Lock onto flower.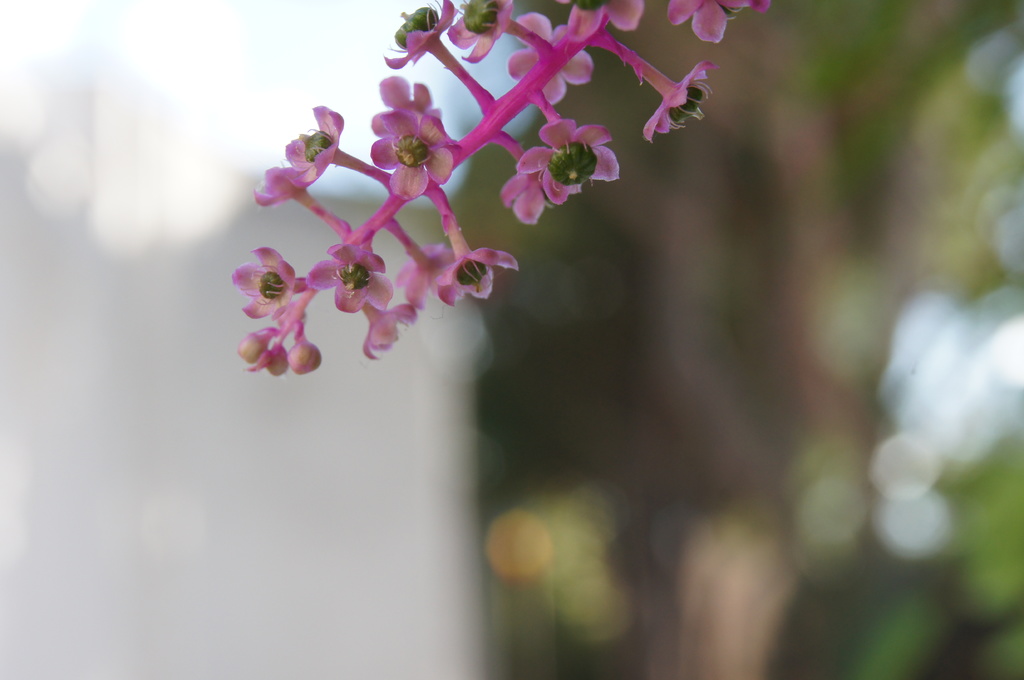
Locked: bbox(360, 304, 414, 356).
